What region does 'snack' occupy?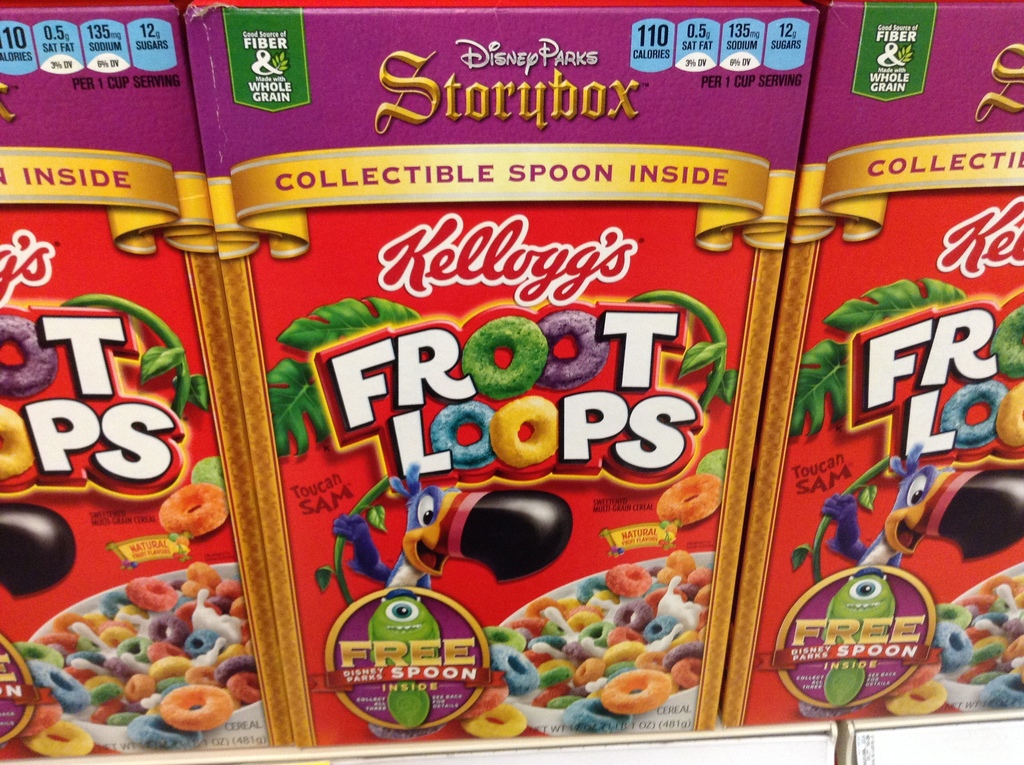
[936,383,1007,451].
